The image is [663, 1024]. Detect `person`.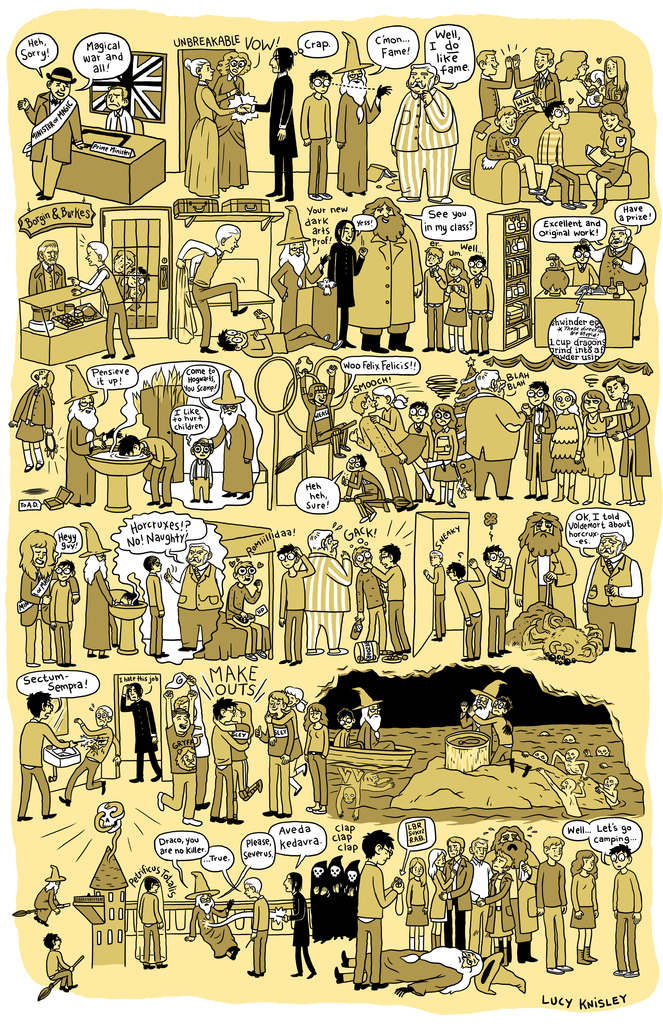
Detection: locate(389, 61, 459, 202).
